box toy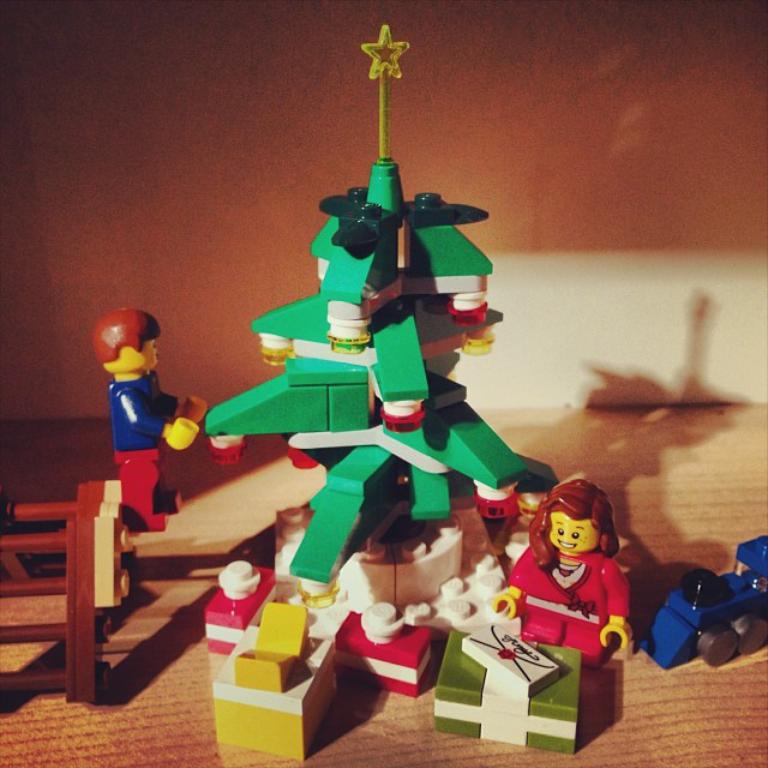
box(86, 306, 192, 514)
